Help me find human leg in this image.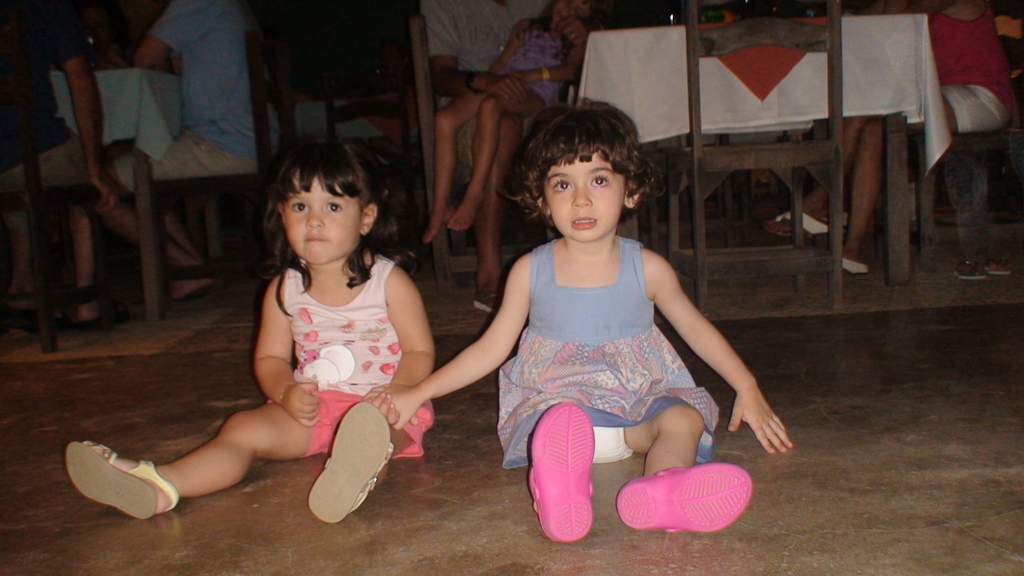
Found it: <region>97, 124, 262, 297</region>.
